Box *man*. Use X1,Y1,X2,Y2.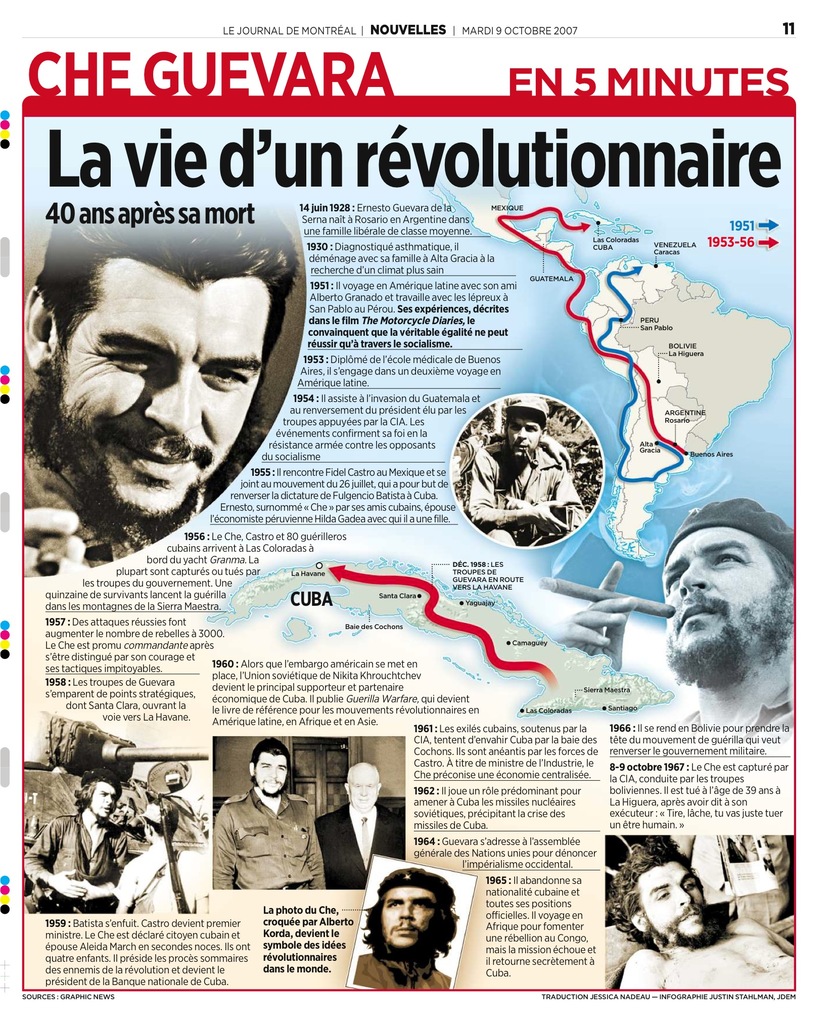
461,382,595,550.
